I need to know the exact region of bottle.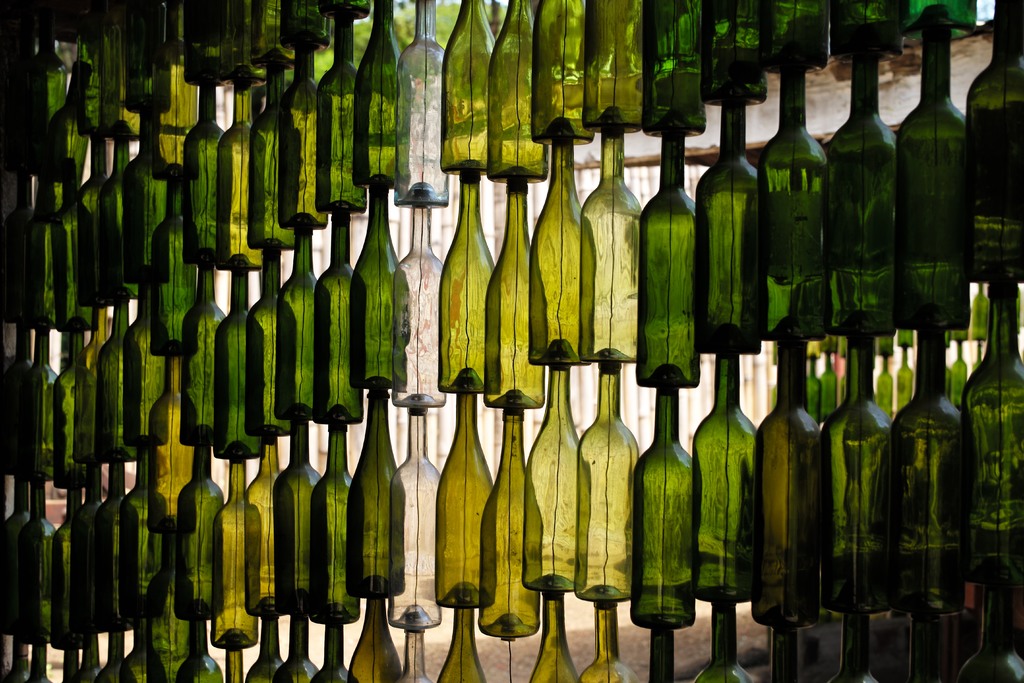
Region: <bbox>439, 169, 495, 402</bbox>.
